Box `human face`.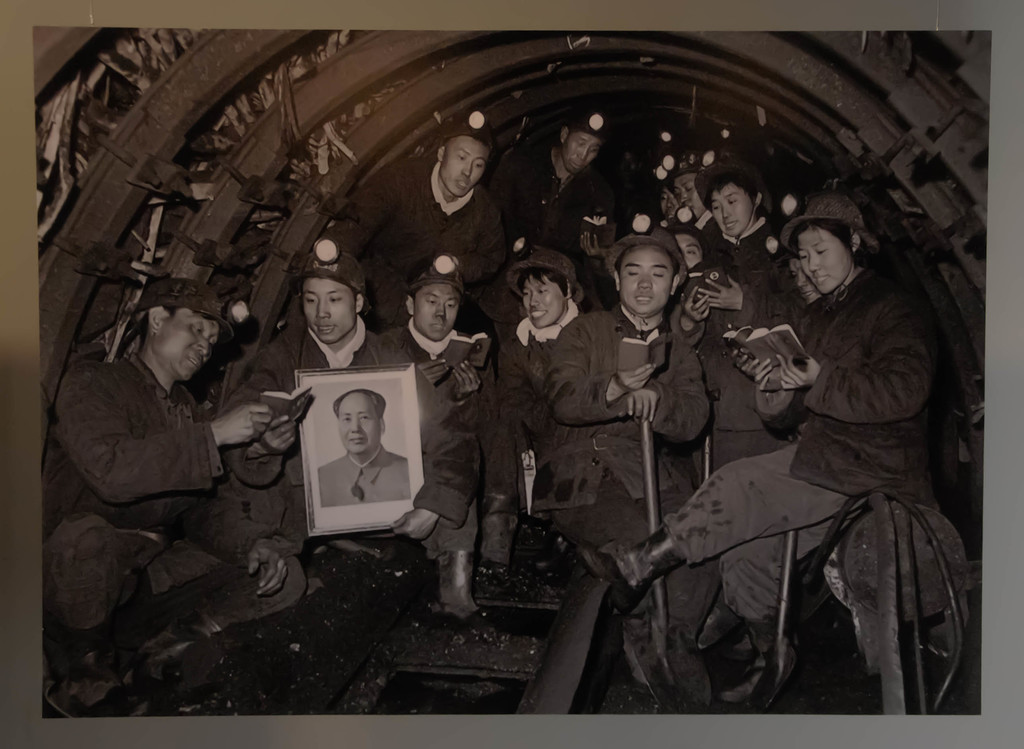
[left=301, top=277, right=355, bottom=342].
